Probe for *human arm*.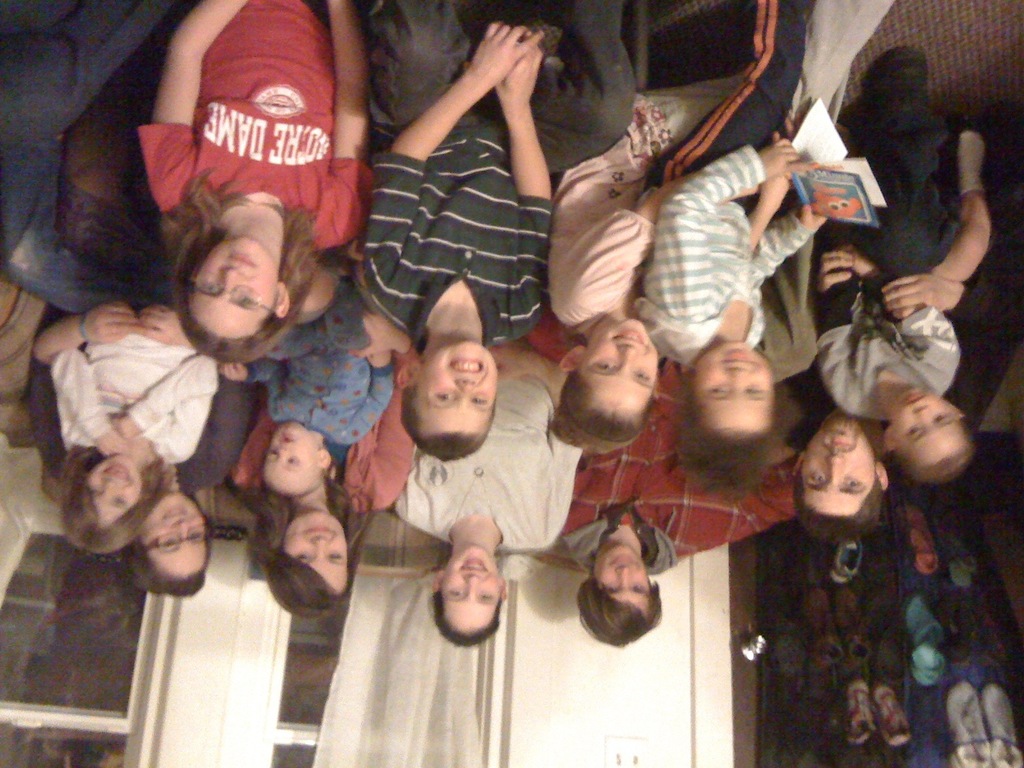
Probe result: <region>822, 250, 867, 412</region>.
